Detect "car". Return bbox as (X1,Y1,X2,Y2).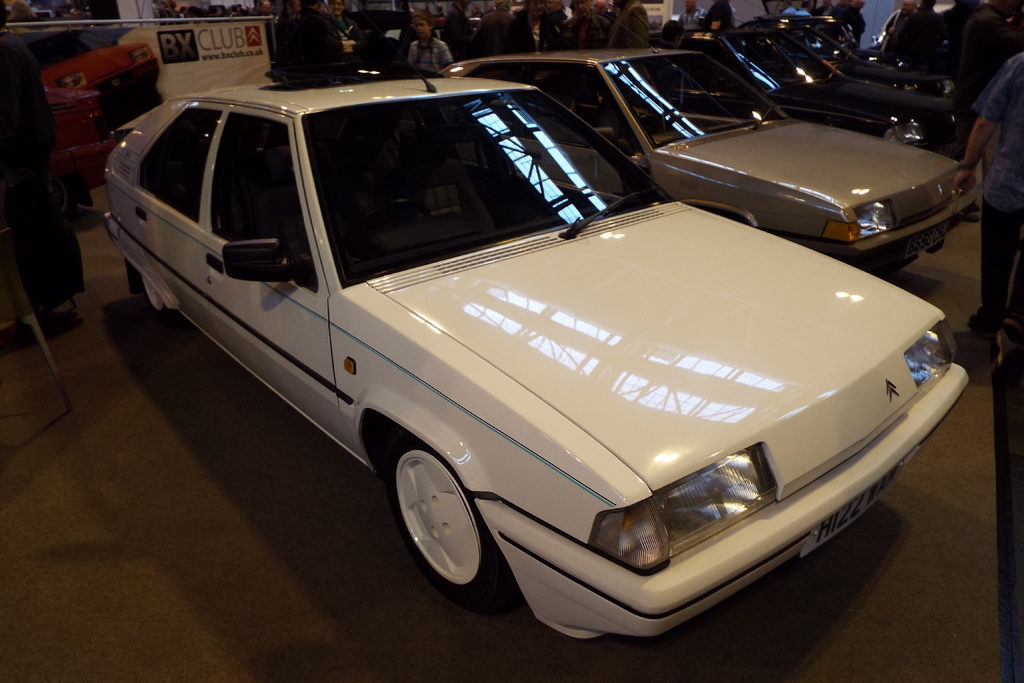
(434,39,976,283).
